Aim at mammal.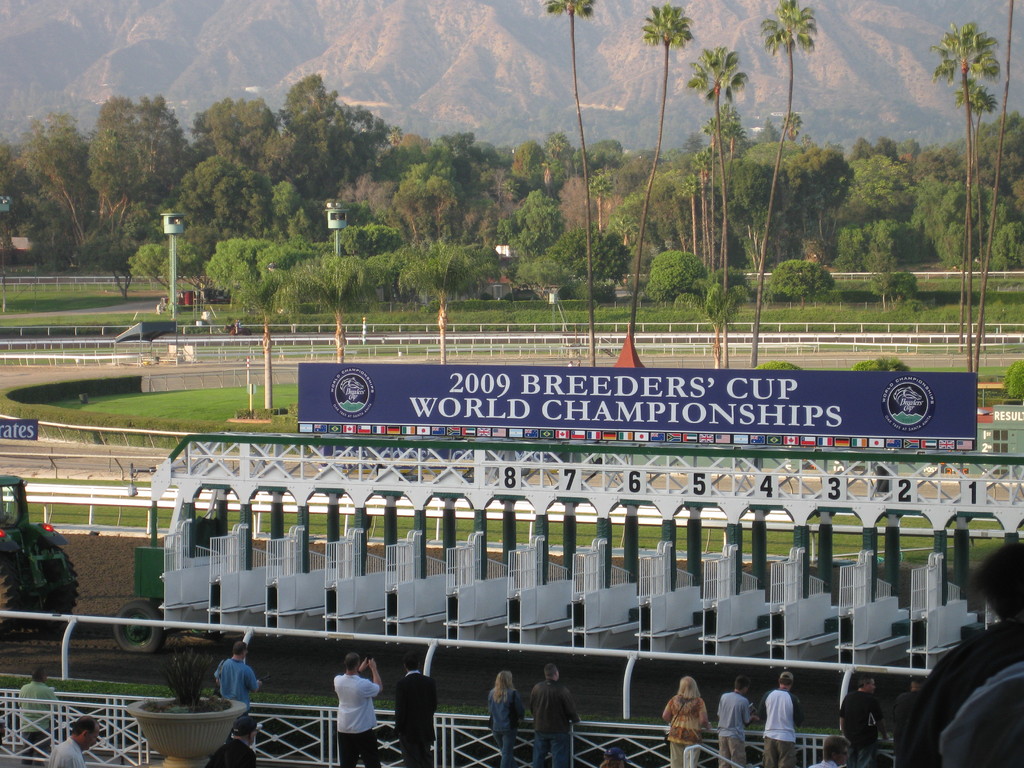
Aimed at <bbox>600, 748, 632, 767</bbox>.
